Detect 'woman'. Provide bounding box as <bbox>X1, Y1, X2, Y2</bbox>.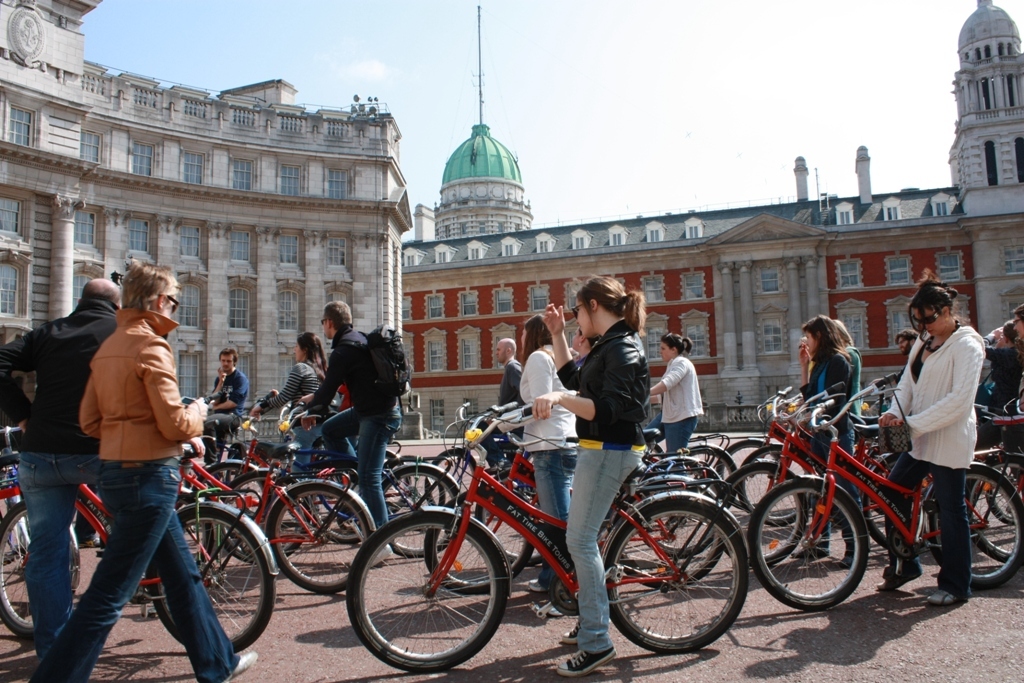
<bbox>790, 314, 863, 567</bbox>.
